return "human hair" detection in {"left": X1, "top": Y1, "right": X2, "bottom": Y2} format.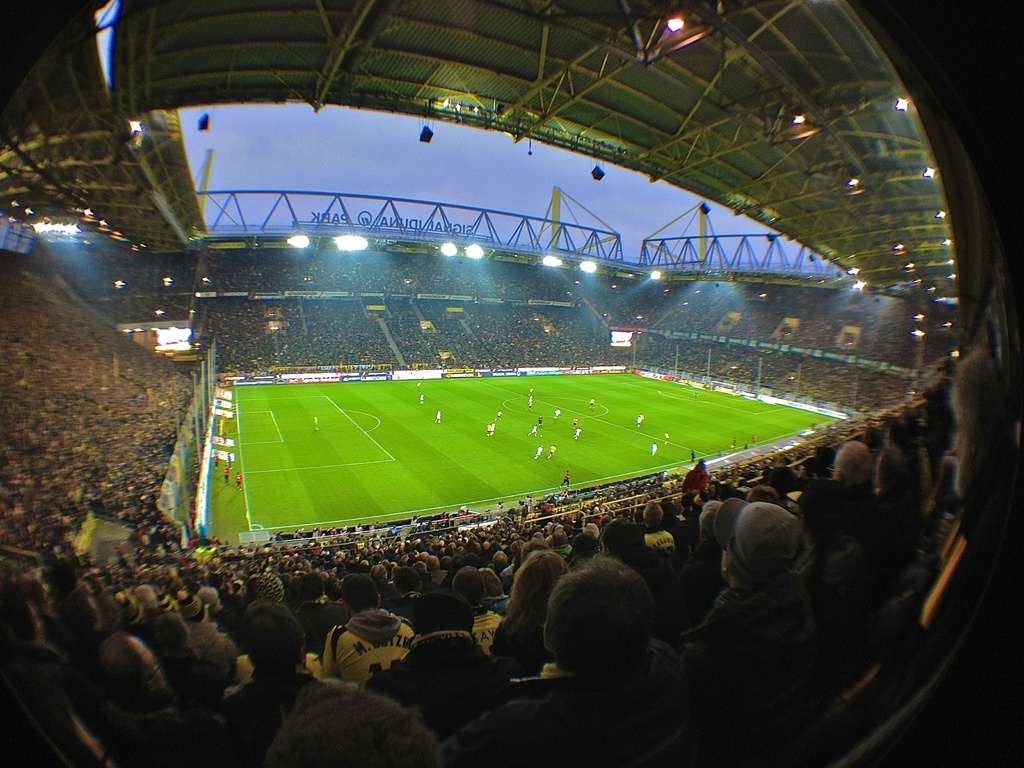
{"left": 532, "top": 564, "right": 673, "bottom": 701}.
